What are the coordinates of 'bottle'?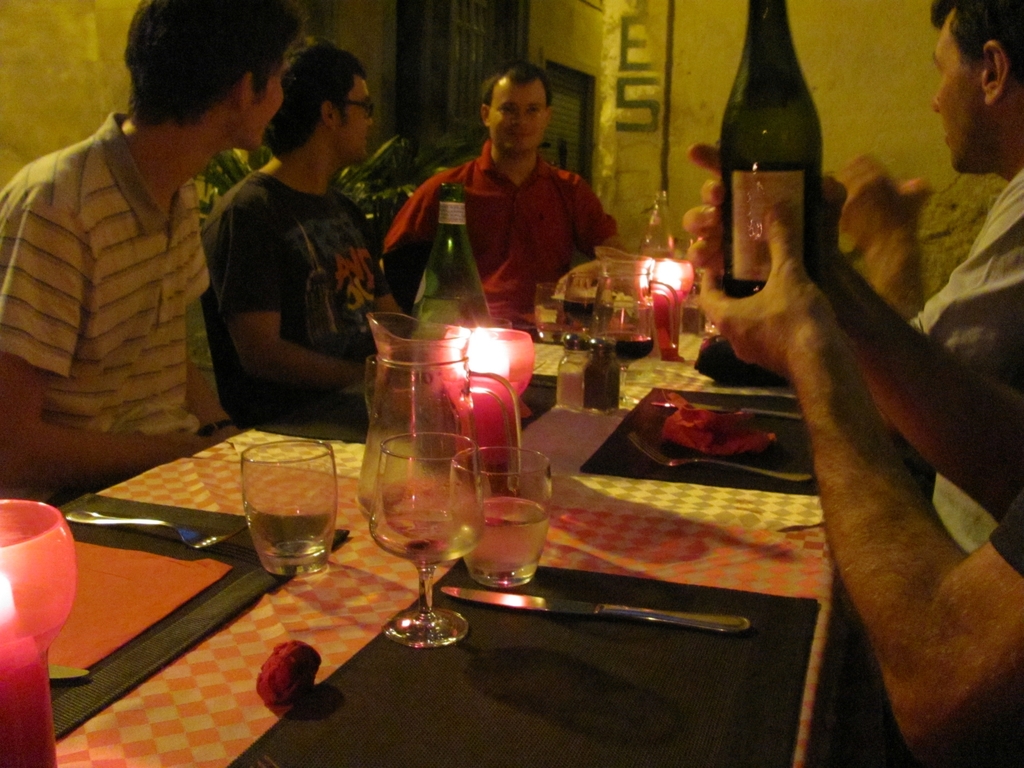
x1=705 y1=10 x2=835 y2=357.
